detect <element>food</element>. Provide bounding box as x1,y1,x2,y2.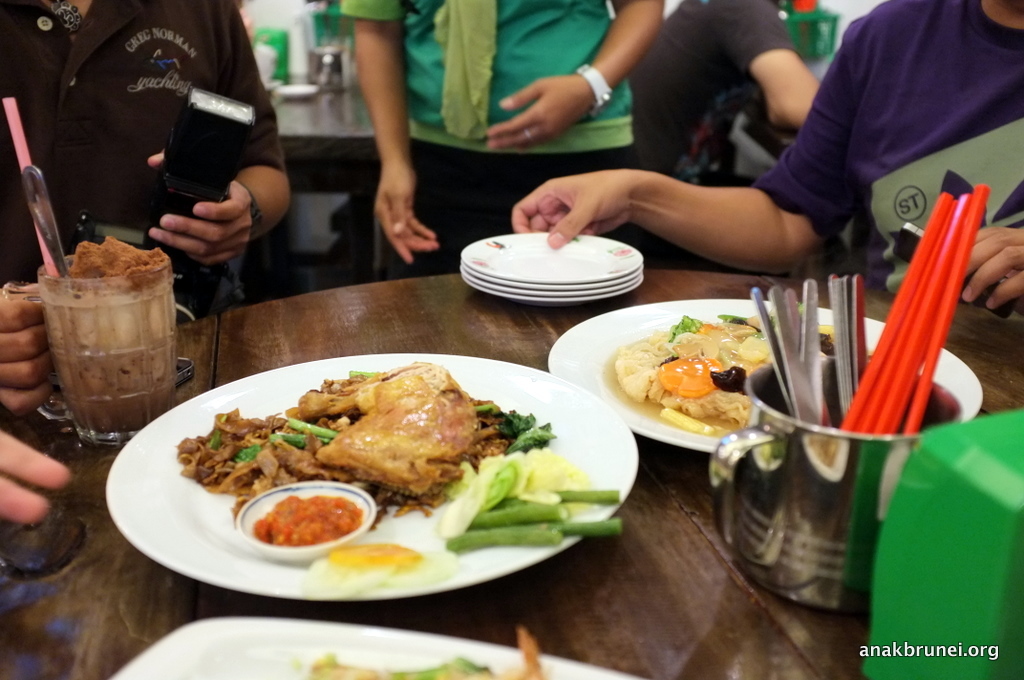
248,488,369,552.
